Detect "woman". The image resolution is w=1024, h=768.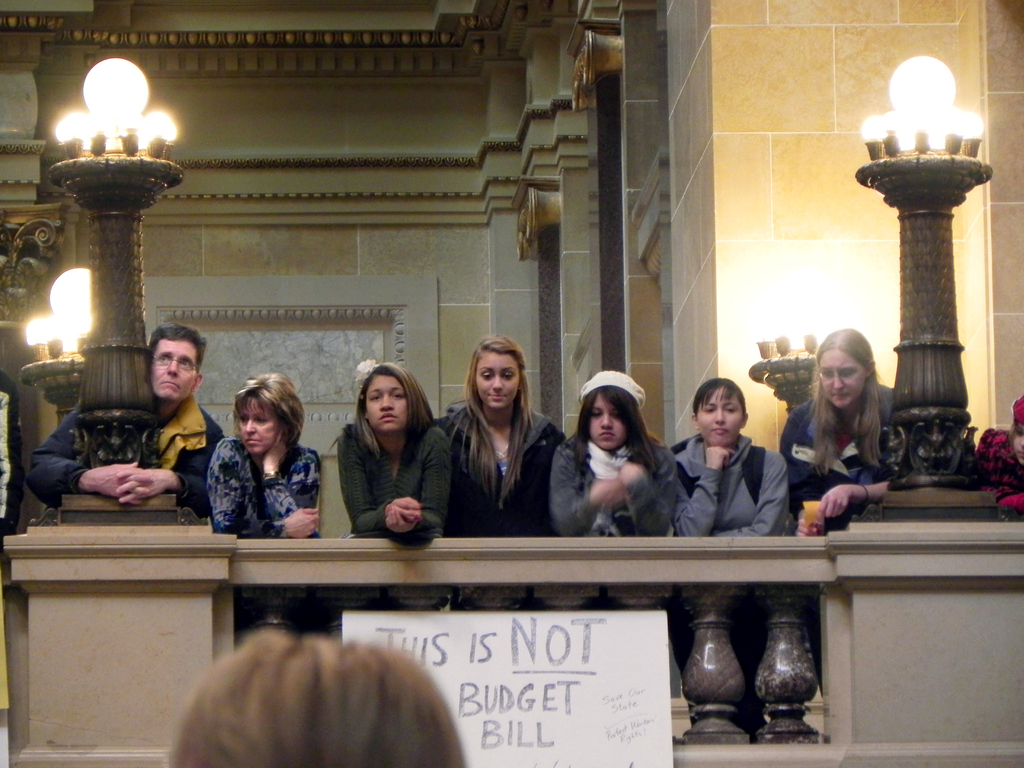
[left=433, top=343, right=563, bottom=551].
